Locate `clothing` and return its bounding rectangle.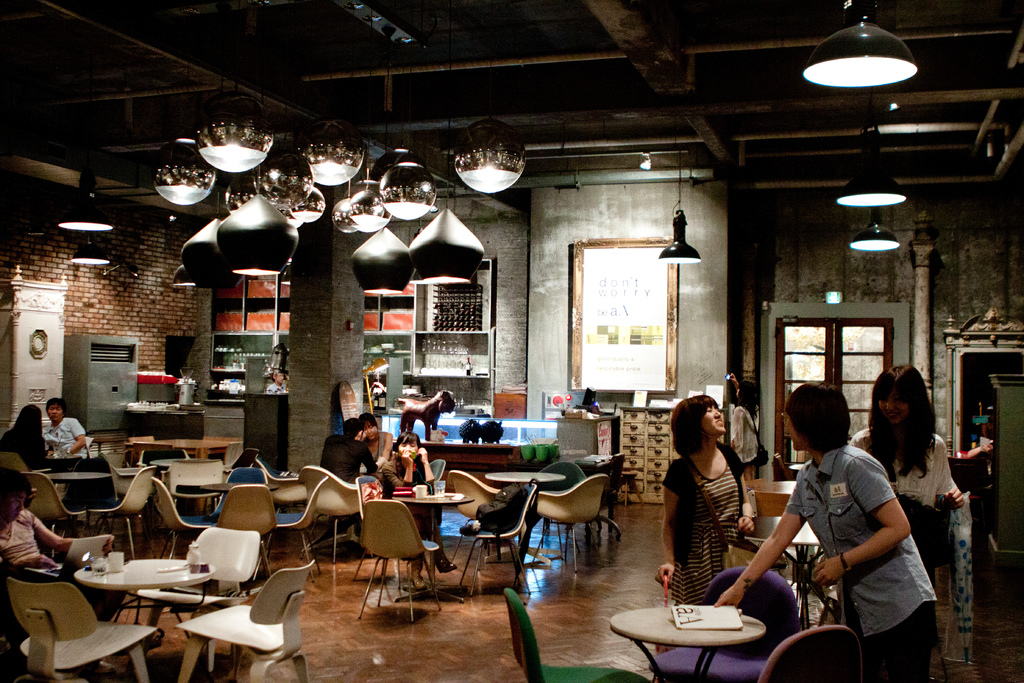
847/419/963/547.
